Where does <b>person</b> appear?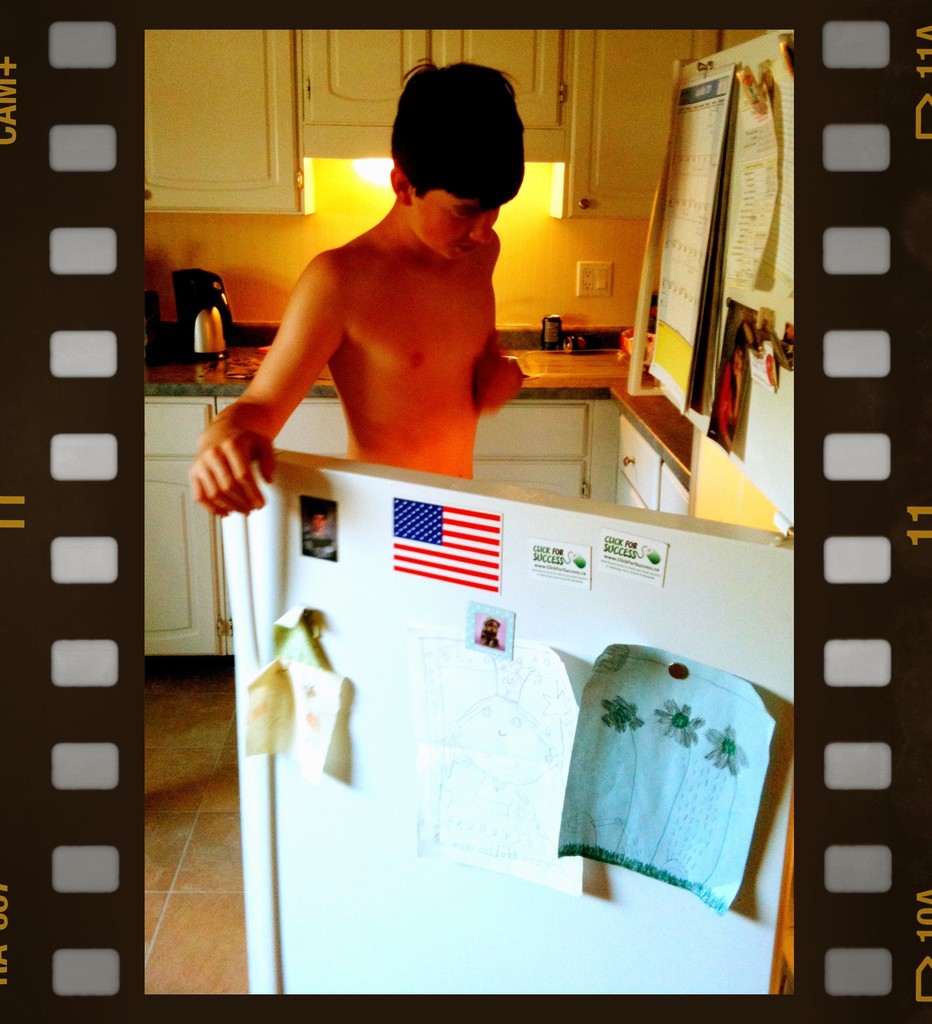
Appears at box=[304, 503, 334, 564].
